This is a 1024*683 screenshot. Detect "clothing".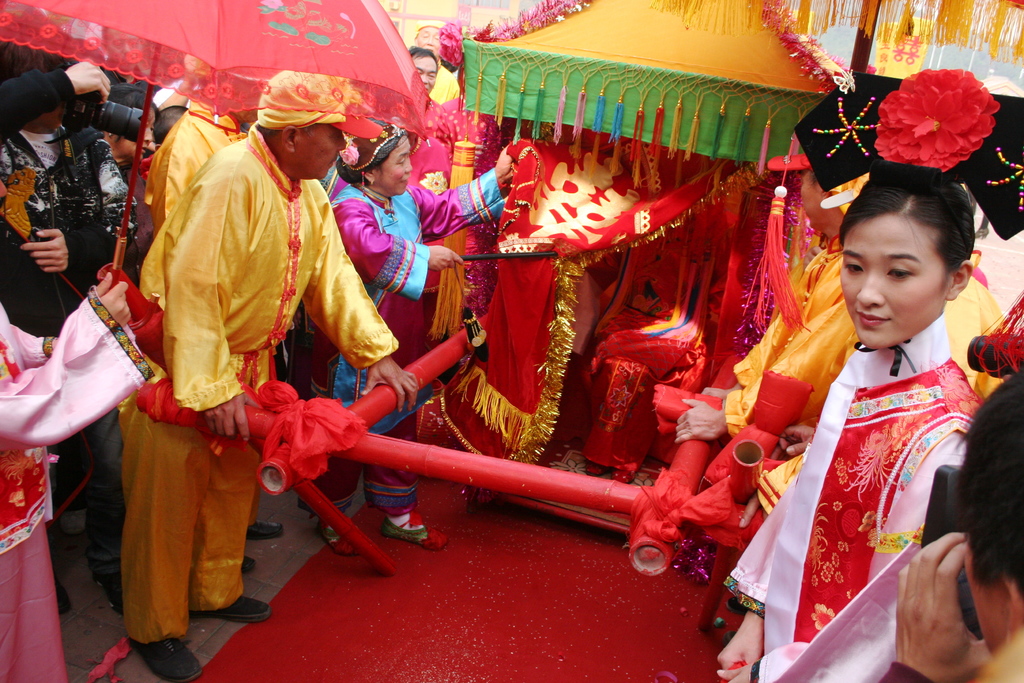
720:329:995:682.
